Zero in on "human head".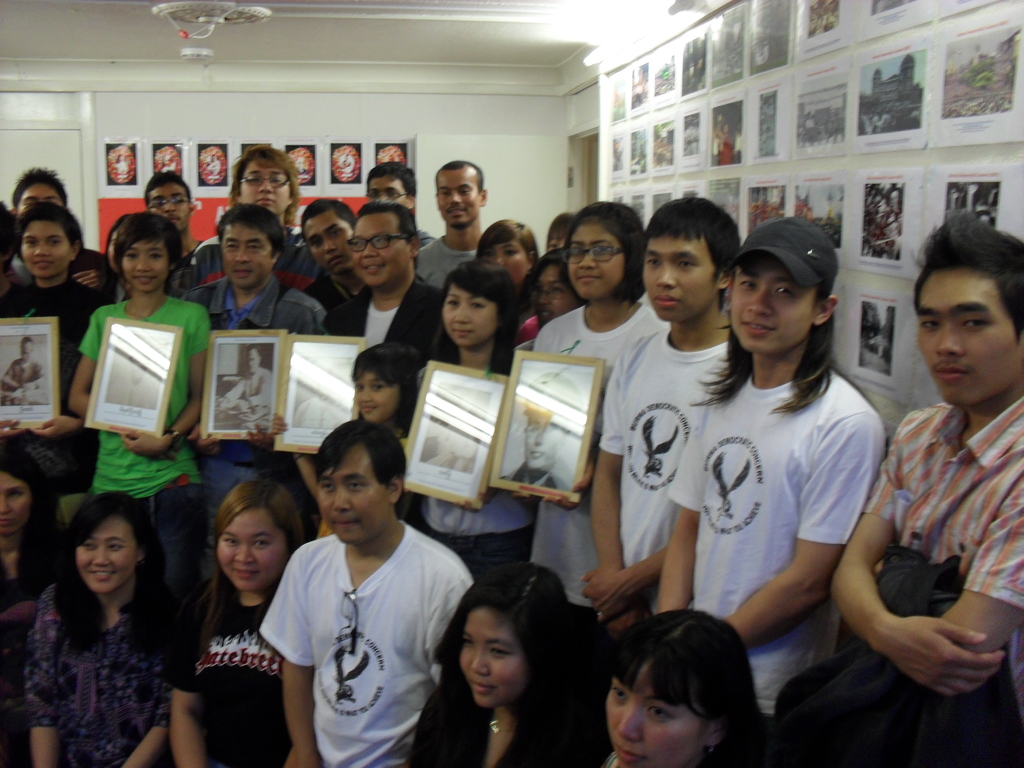
Zeroed in: left=364, top=161, right=419, bottom=210.
